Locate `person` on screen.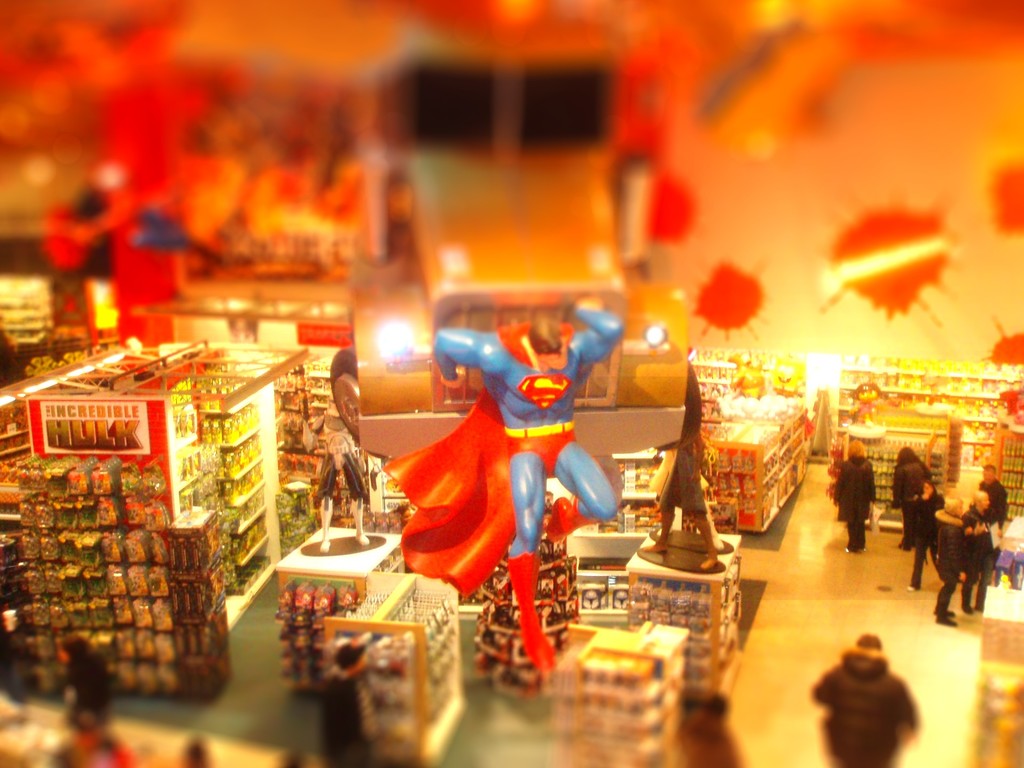
On screen at (57,625,115,717).
